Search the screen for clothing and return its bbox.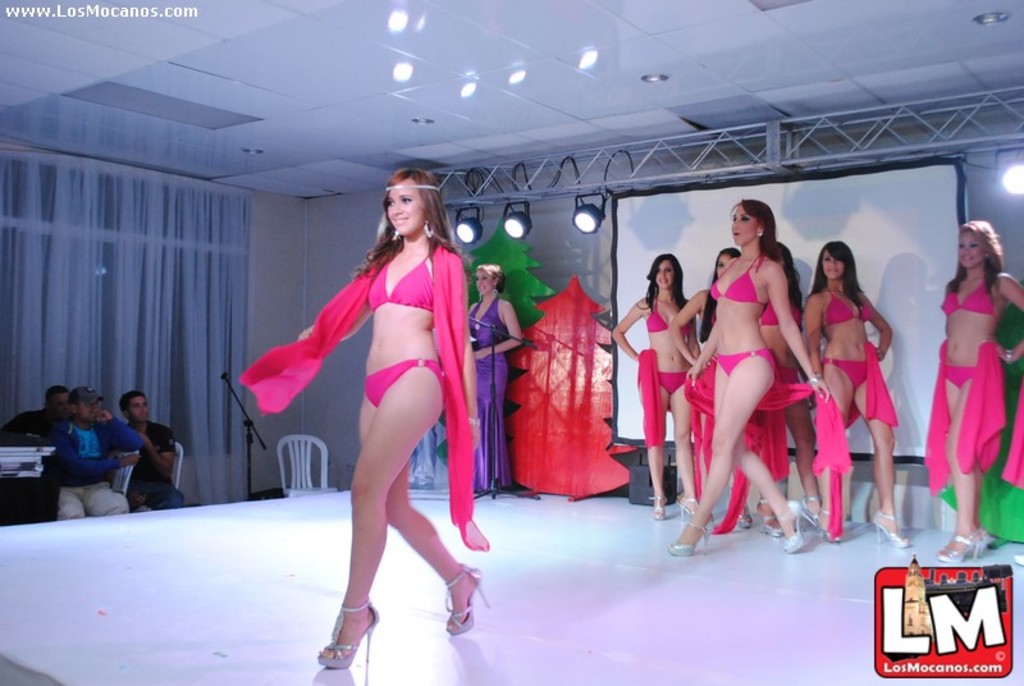
Found: [932, 265, 1004, 504].
